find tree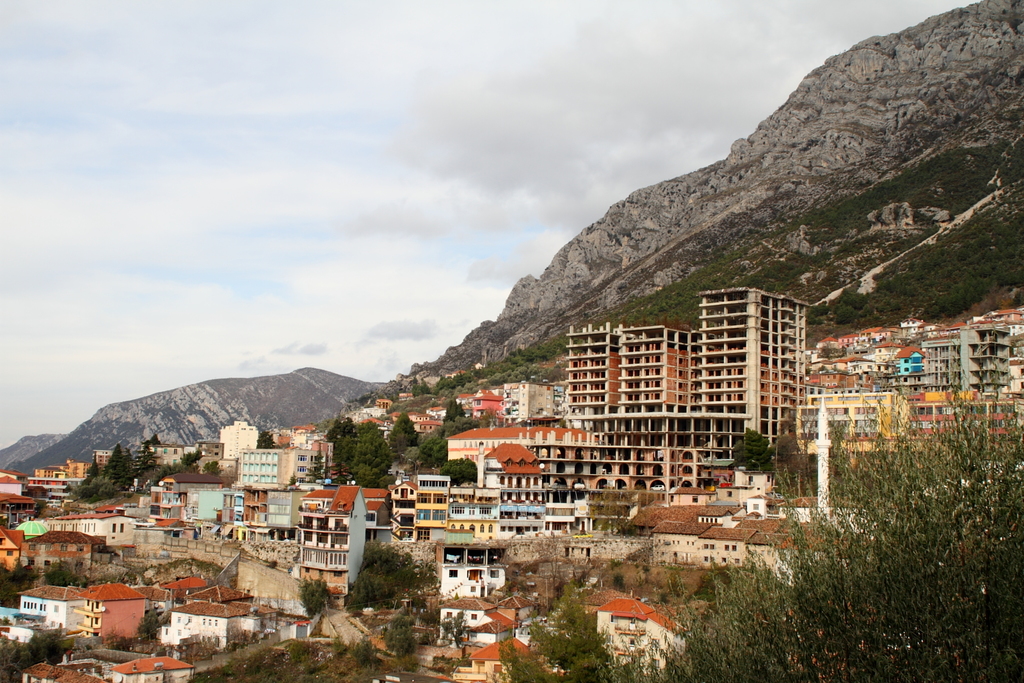
bbox=[724, 425, 770, 479]
